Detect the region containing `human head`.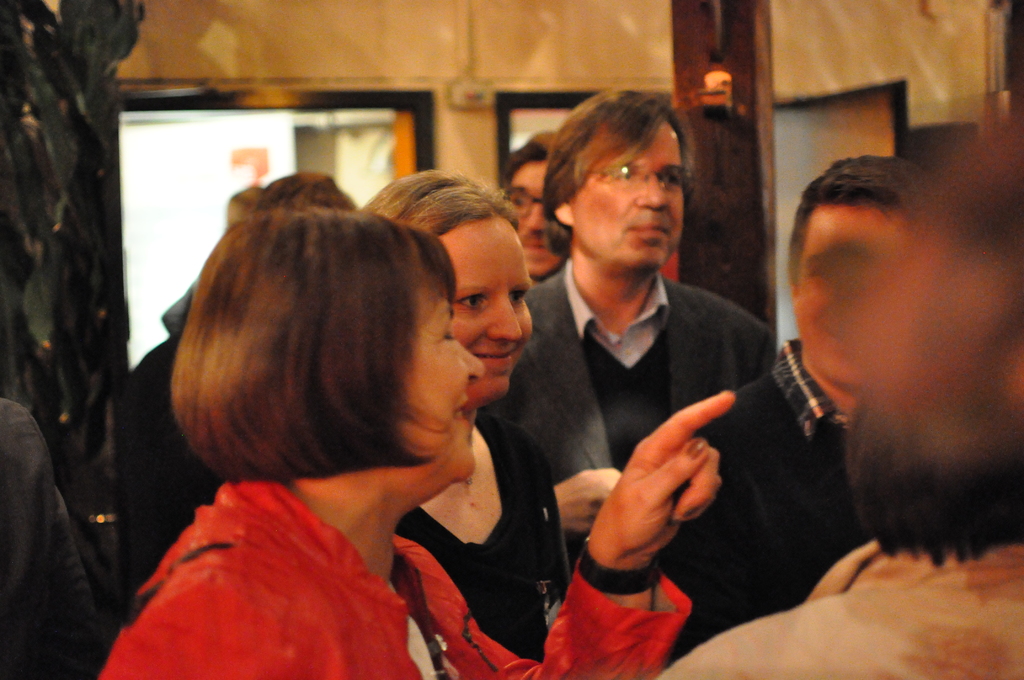
locate(360, 168, 536, 408).
